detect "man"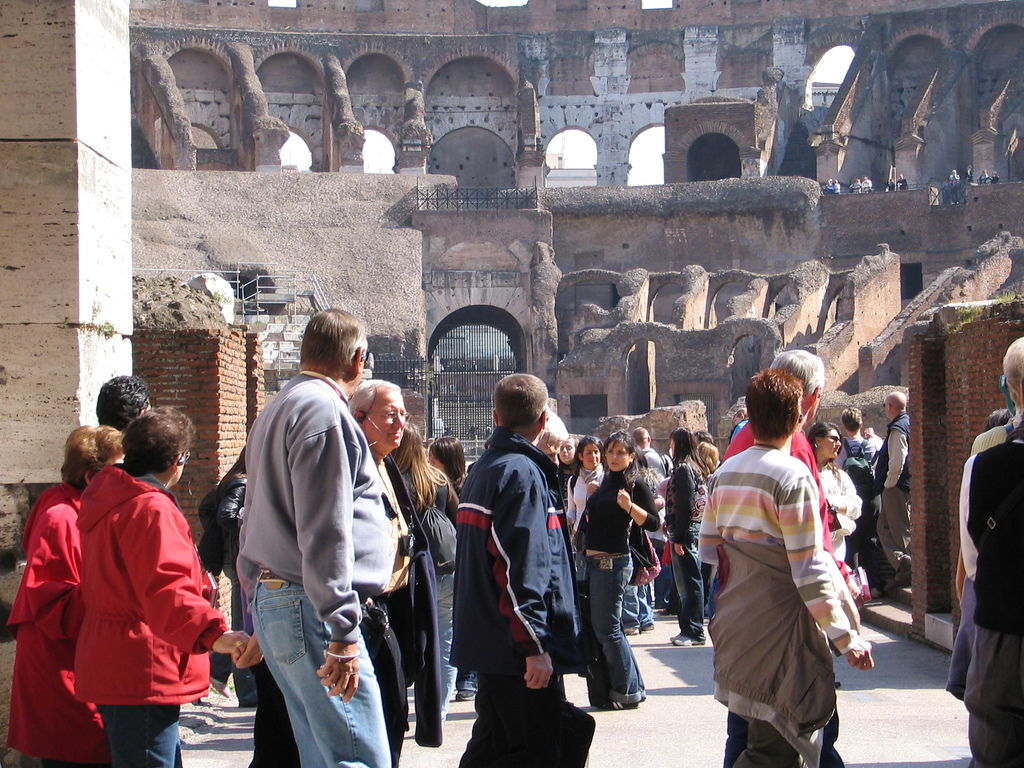
select_region(94, 371, 159, 467)
